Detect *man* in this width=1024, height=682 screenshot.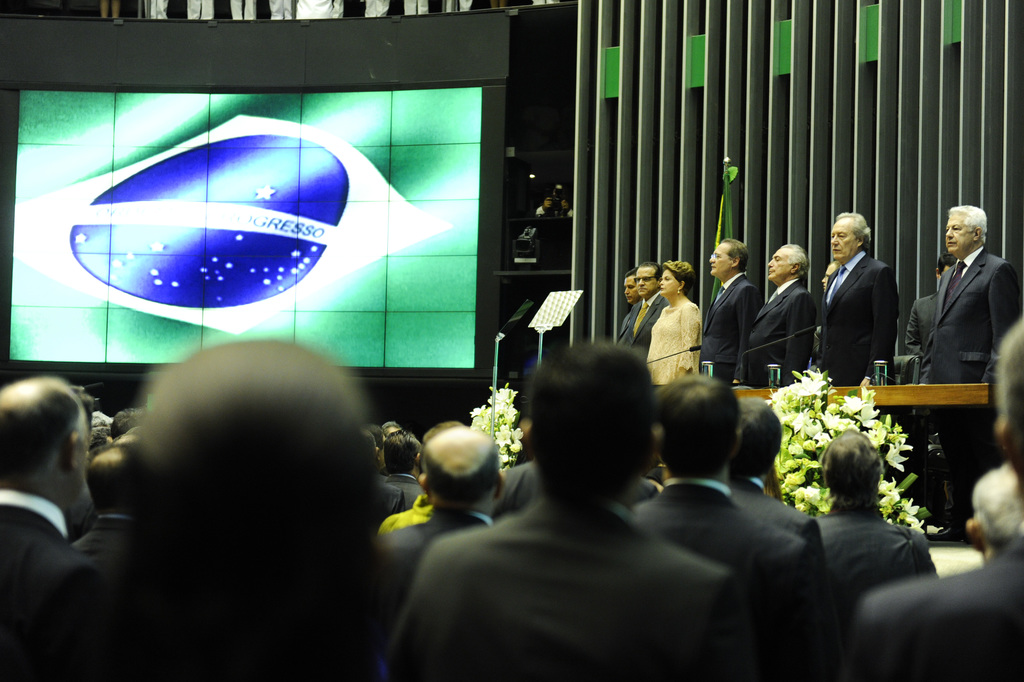
Detection: detection(821, 261, 838, 289).
